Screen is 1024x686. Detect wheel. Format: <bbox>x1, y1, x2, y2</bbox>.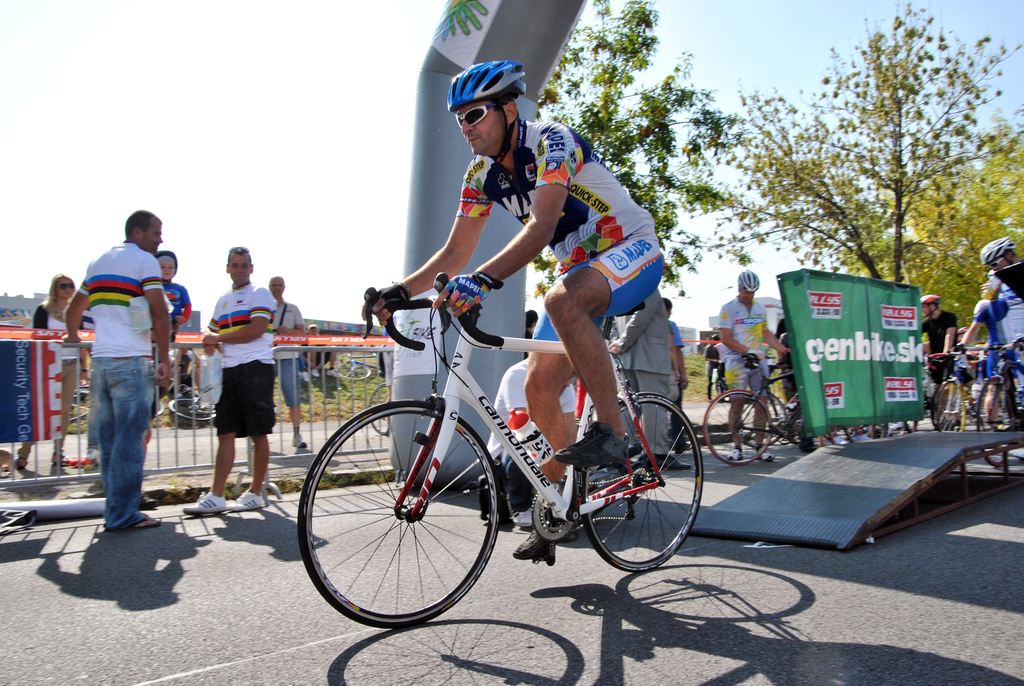
<bbox>334, 358, 372, 383</bbox>.
